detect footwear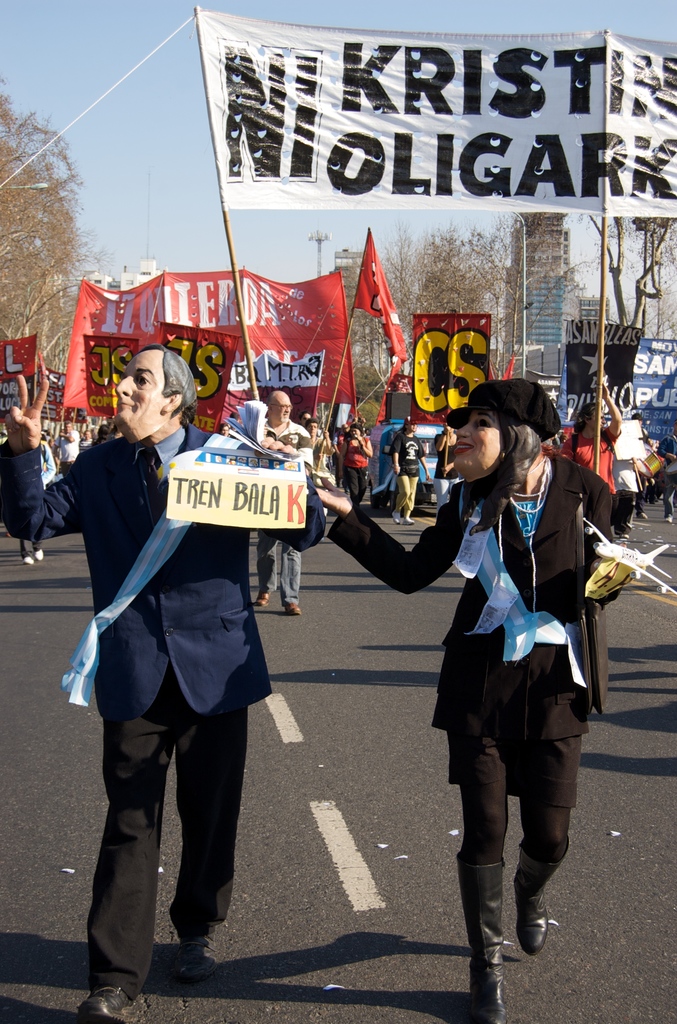
x1=283, y1=598, x2=301, y2=613
